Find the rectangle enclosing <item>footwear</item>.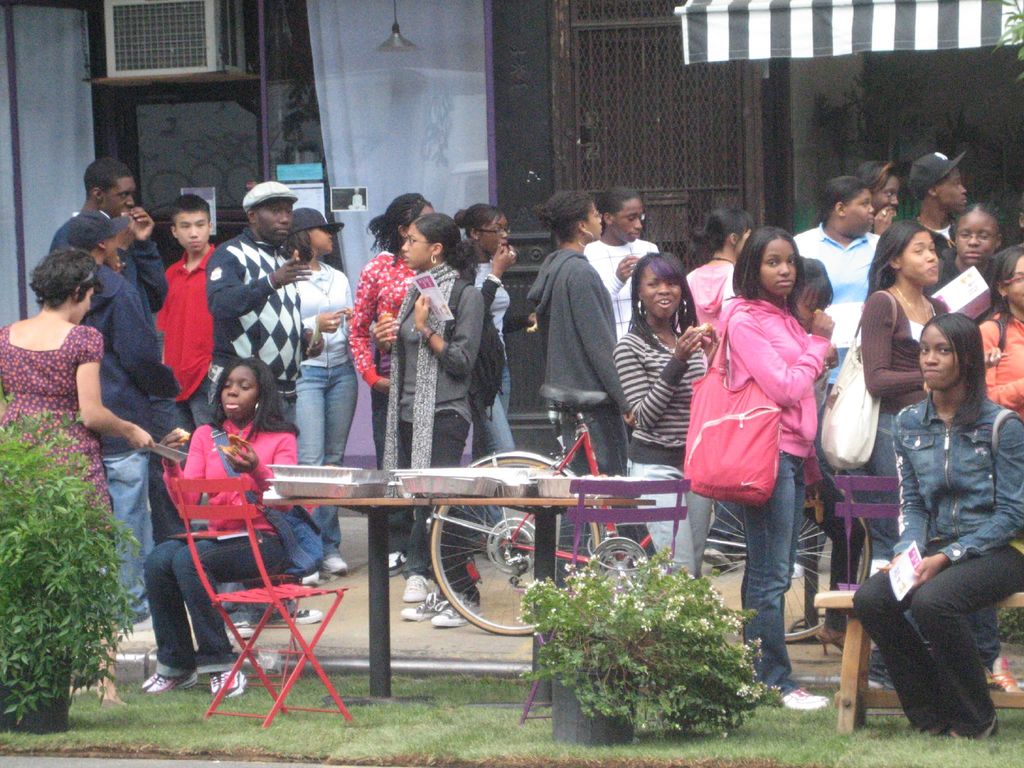
x1=271, y1=607, x2=326, y2=627.
